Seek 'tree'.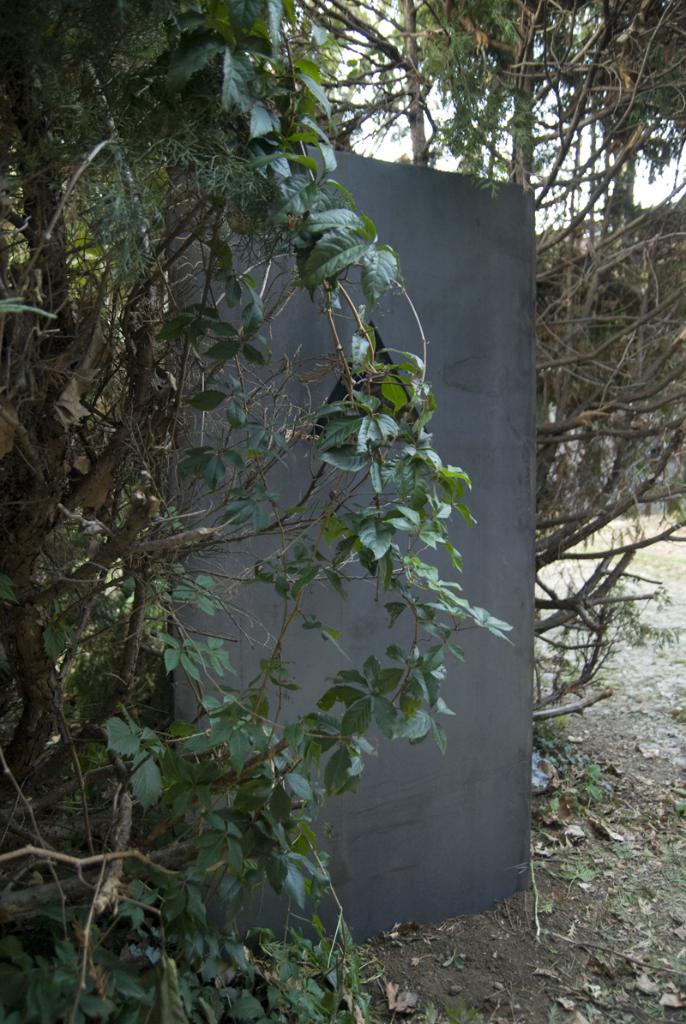
bbox=[0, 0, 510, 1023].
